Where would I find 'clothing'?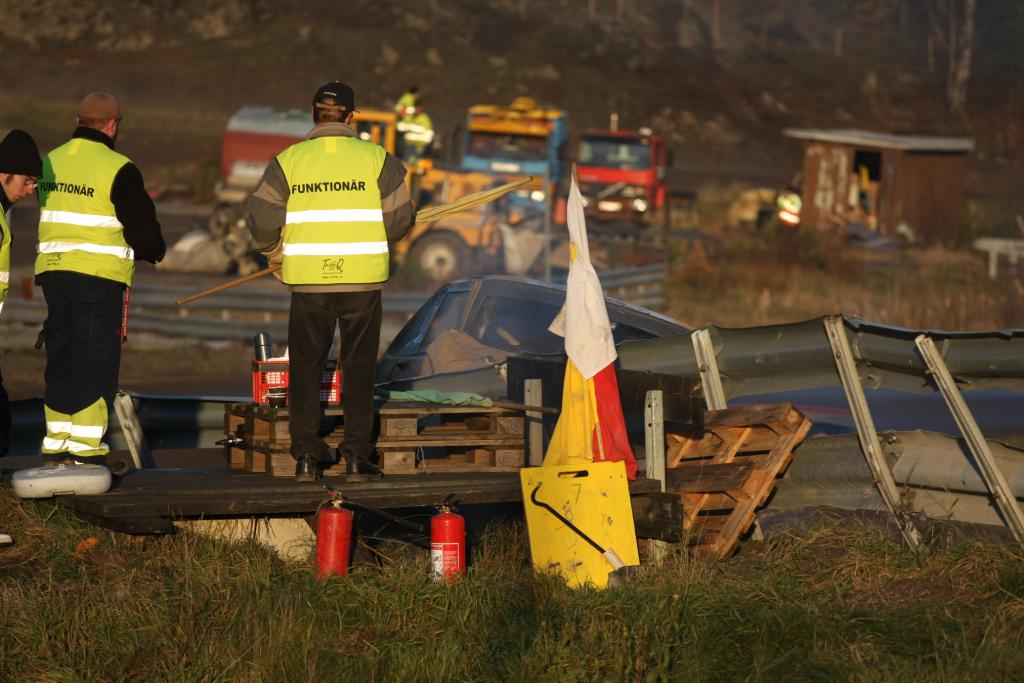
At 396 110 436 171.
